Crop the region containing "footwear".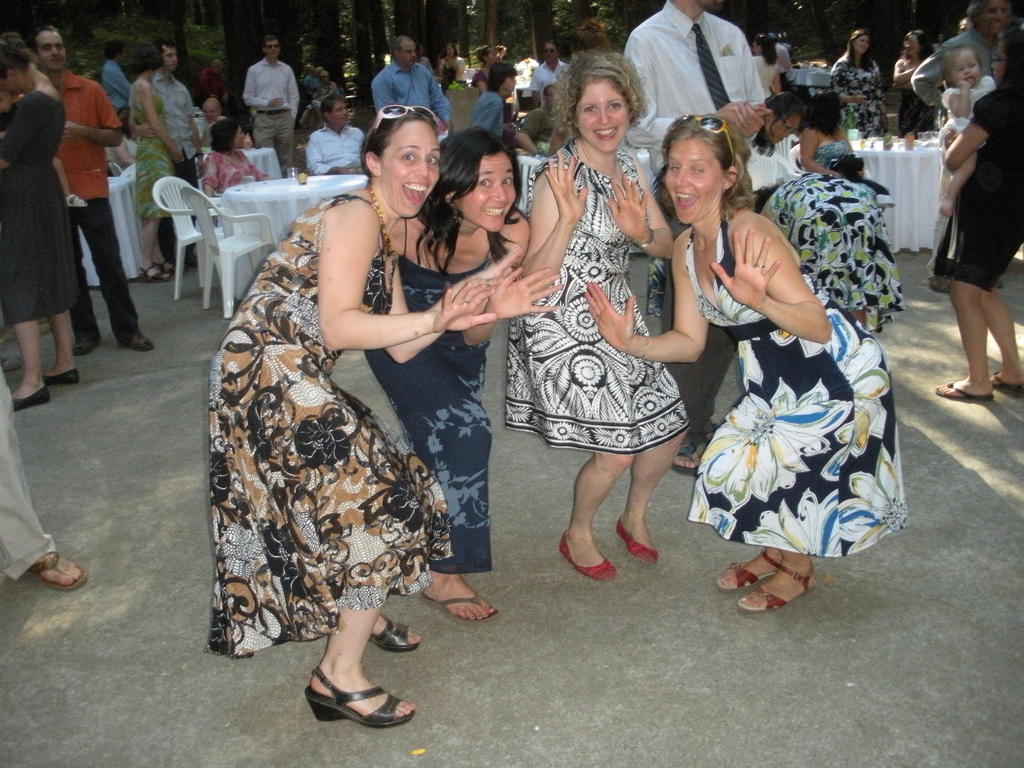
Crop region: region(738, 564, 820, 614).
